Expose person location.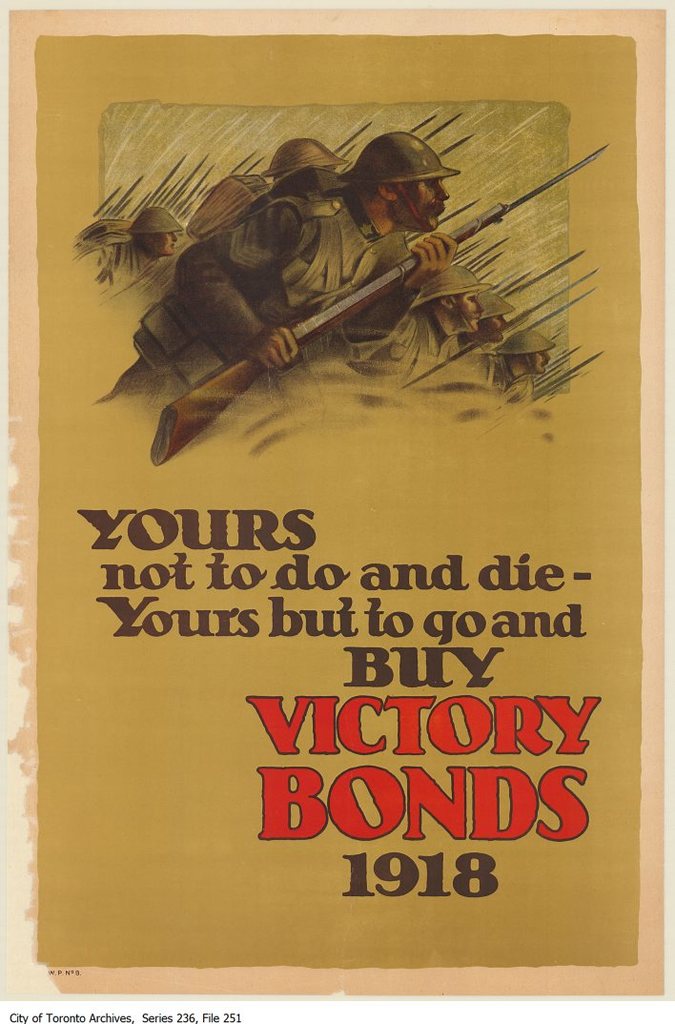
Exposed at 472 330 555 395.
